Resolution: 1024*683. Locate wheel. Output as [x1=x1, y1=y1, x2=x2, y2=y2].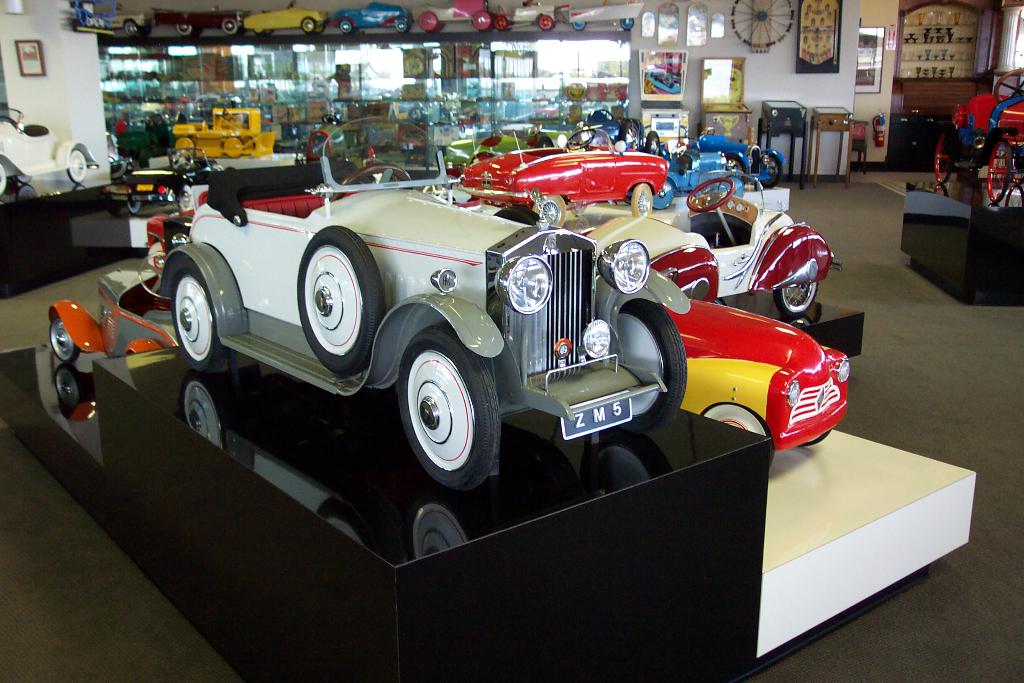
[x1=126, y1=194, x2=146, y2=213].
